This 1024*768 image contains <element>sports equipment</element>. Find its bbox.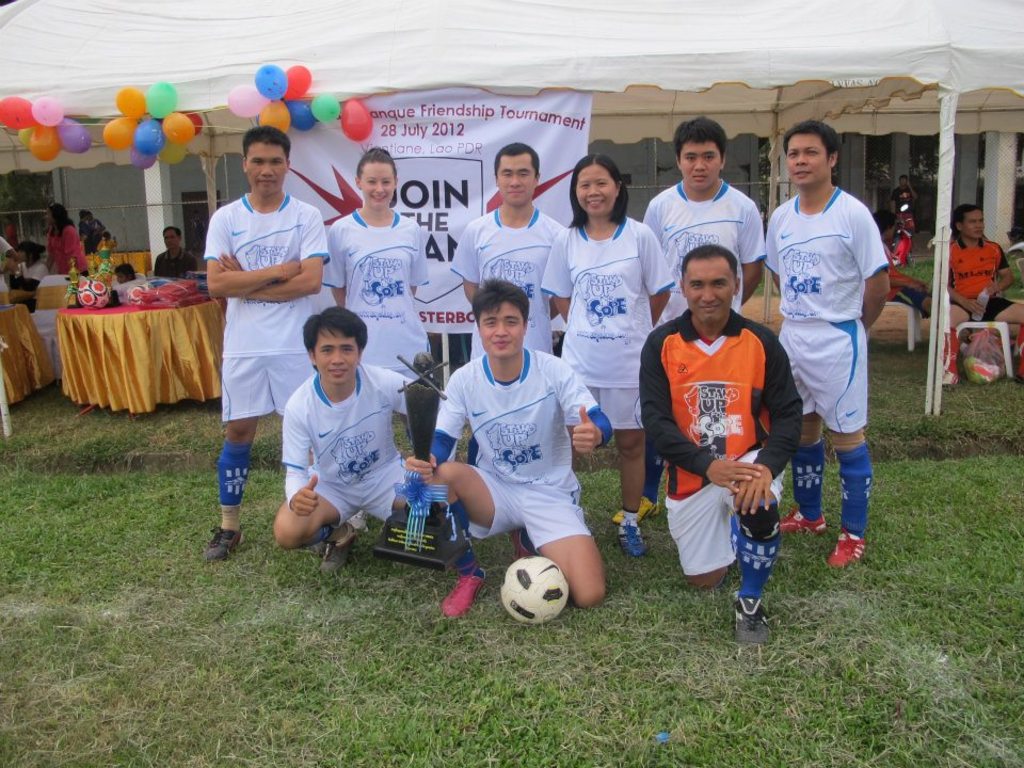
box=[732, 596, 772, 642].
